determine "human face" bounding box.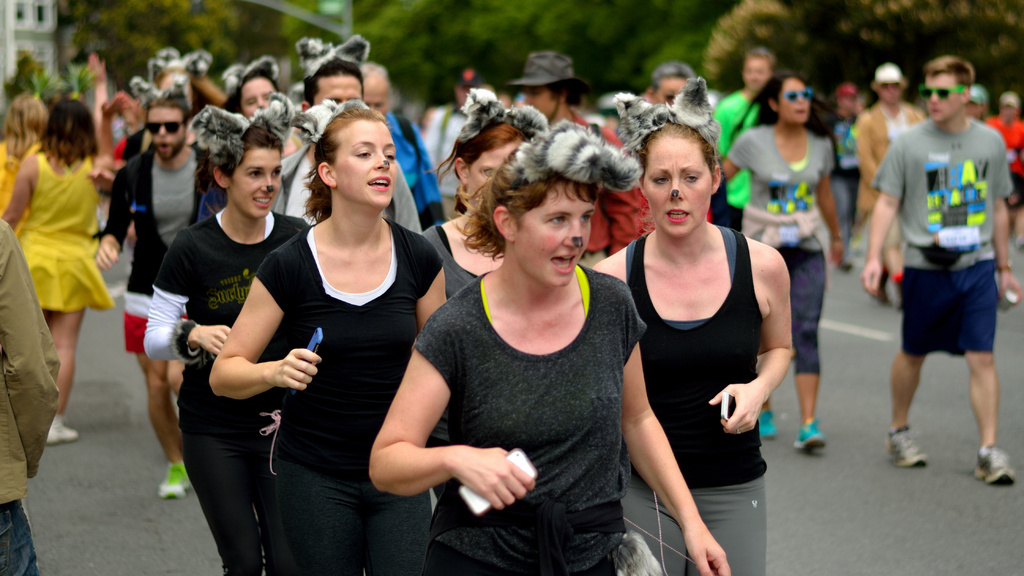
Determined: x1=781, y1=81, x2=806, y2=125.
